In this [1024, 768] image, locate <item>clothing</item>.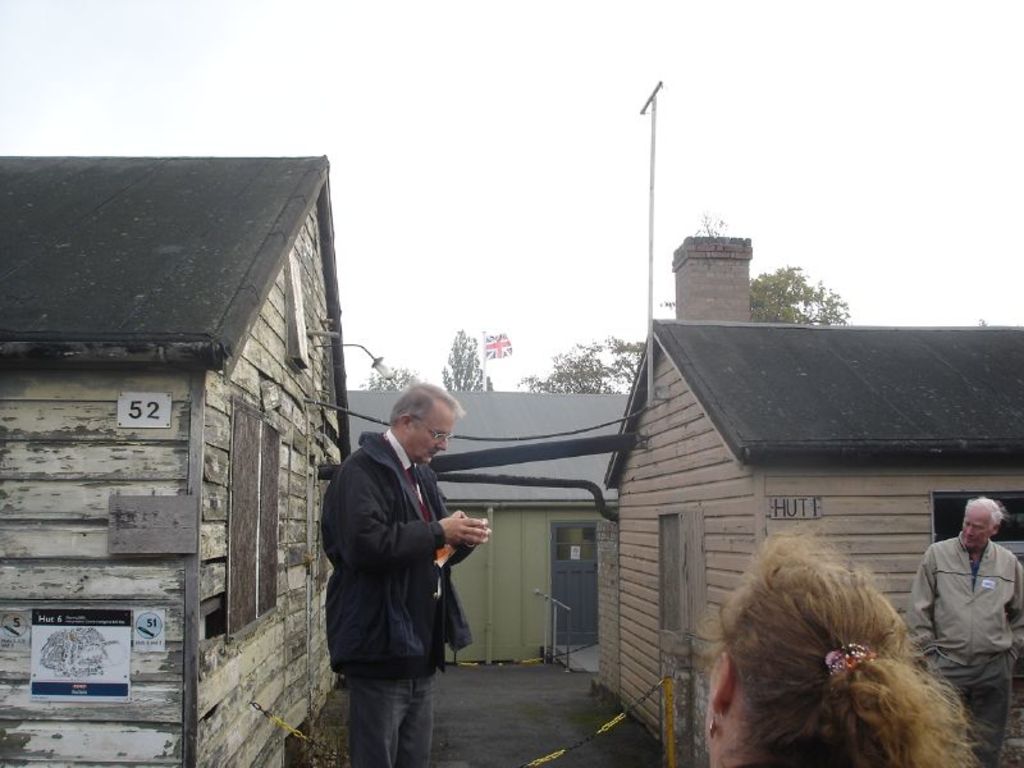
Bounding box: [left=896, top=530, right=1023, bottom=767].
